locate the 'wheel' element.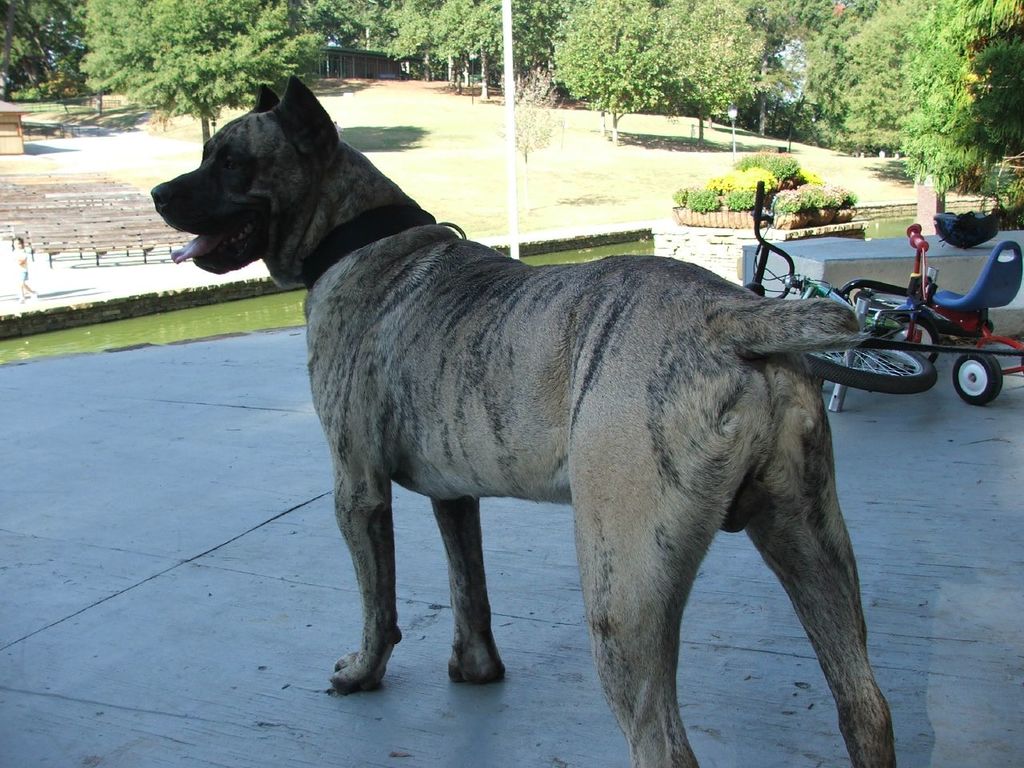
Element bbox: {"x1": 855, "y1": 289, "x2": 995, "y2": 338}.
